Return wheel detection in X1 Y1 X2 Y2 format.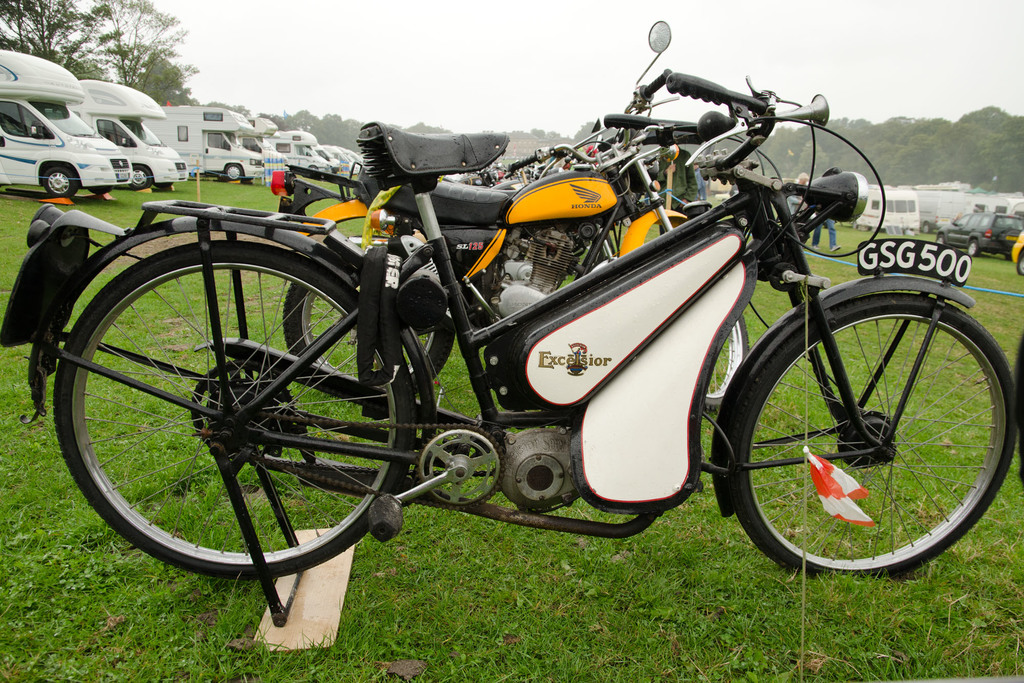
225 163 243 181.
